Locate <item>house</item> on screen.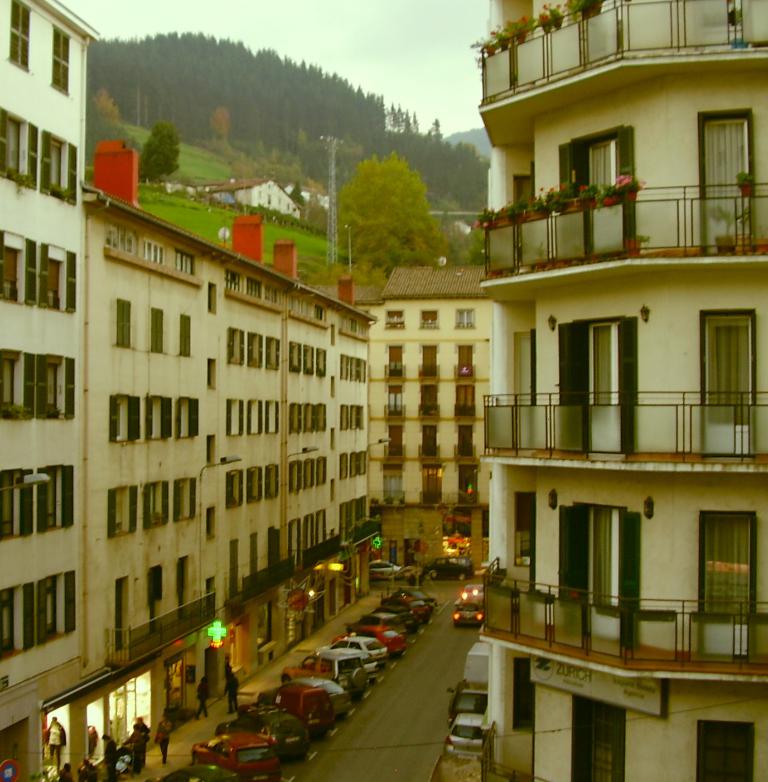
On screen at box(85, 178, 362, 616).
